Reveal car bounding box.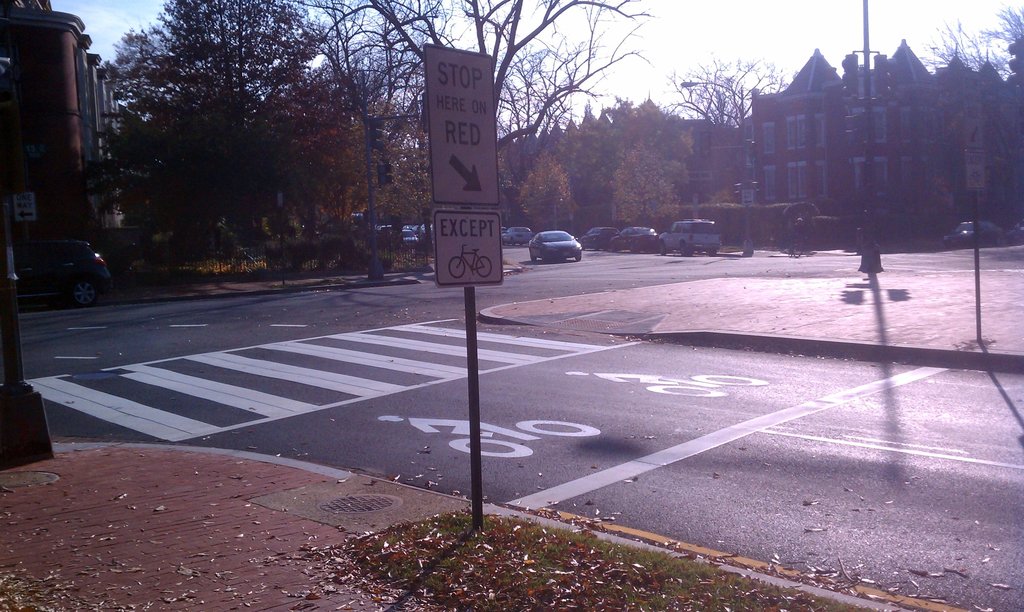
Revealed: region(657, 217, 721, 257).
